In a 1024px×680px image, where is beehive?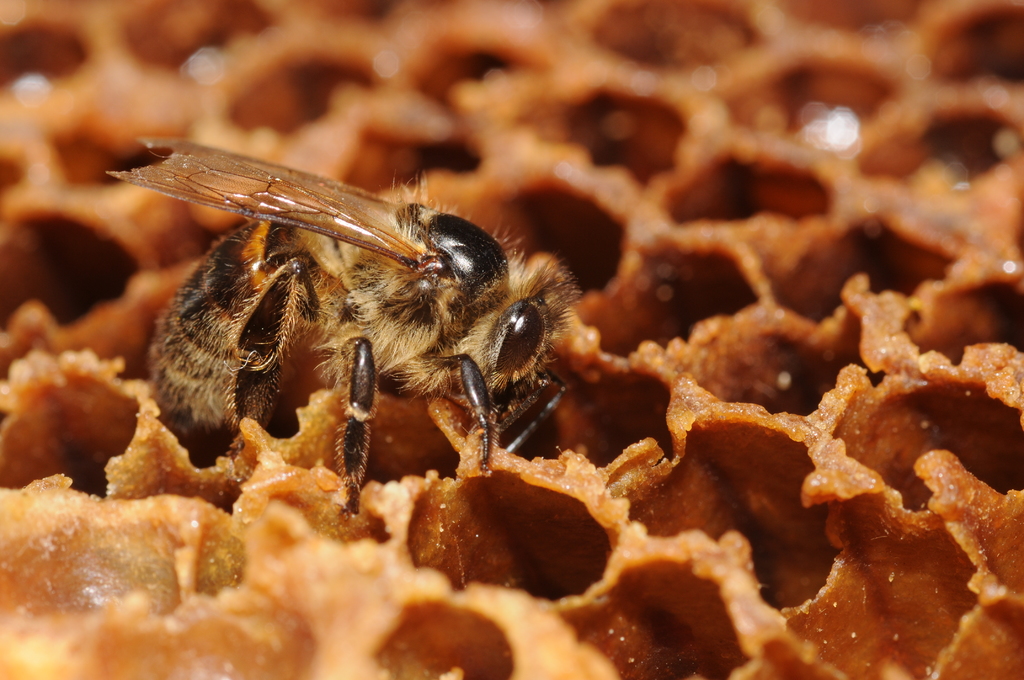
<region>0, 0, 1023, 679</region>.
